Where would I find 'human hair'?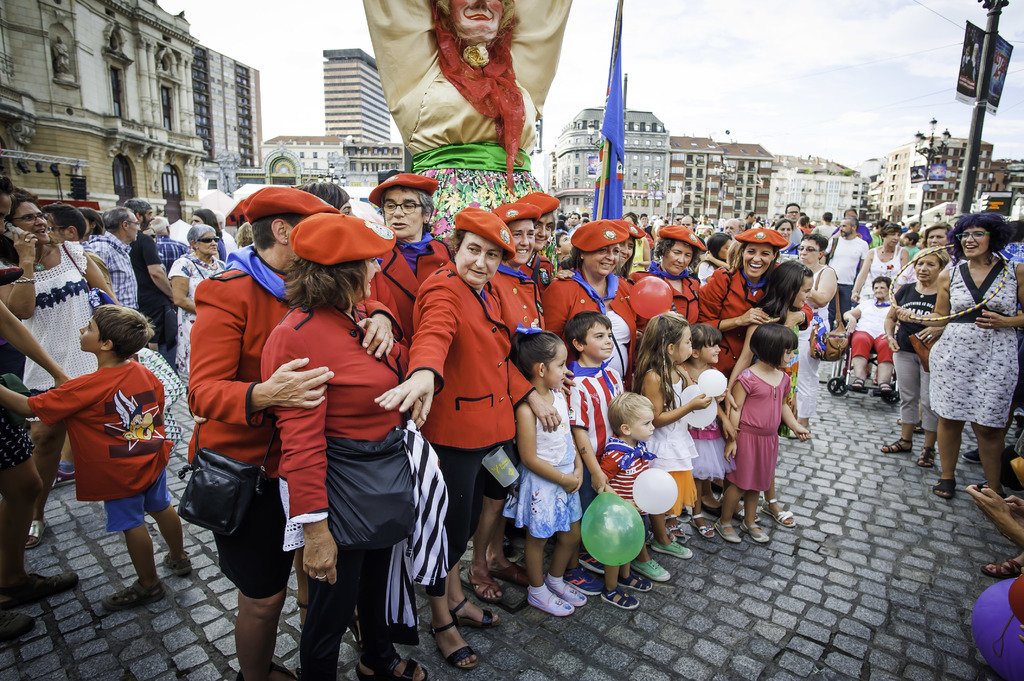
At BBox(458, 227, 476, 246).
